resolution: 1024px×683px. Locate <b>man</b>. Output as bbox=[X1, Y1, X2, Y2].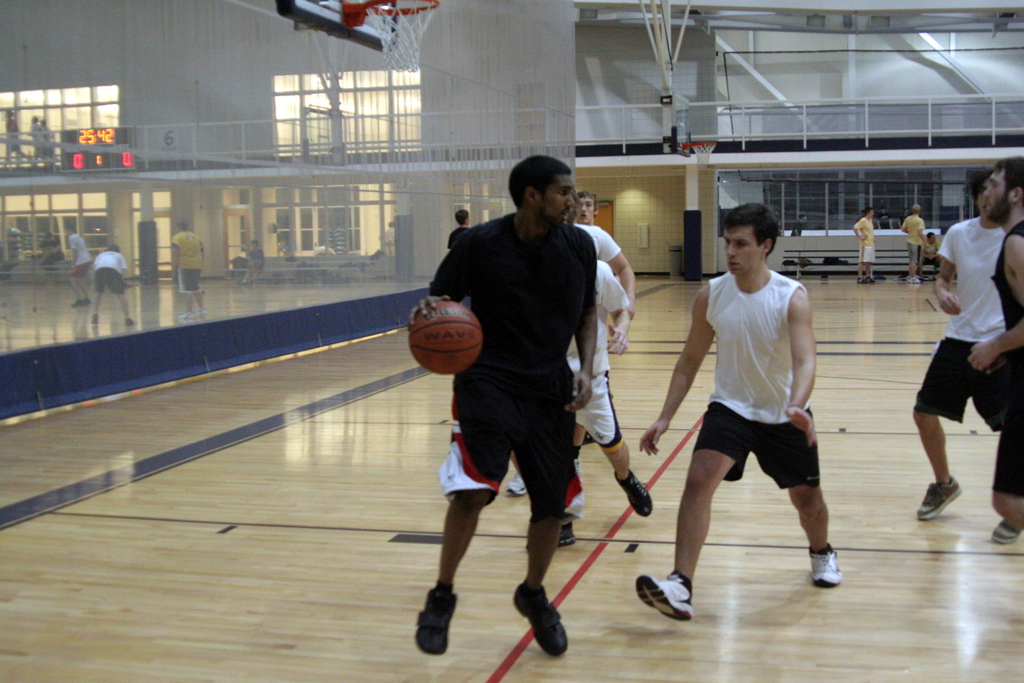
bbox=[514, 211, 630, 494].
